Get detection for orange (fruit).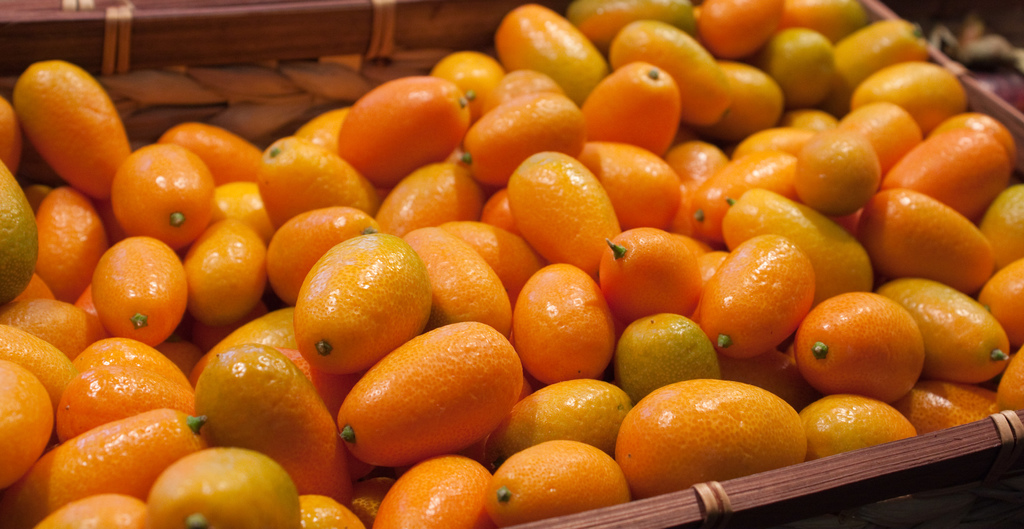
Detection: {"left": 809, "top": 132, "right": 874, "bottom": 192}.
